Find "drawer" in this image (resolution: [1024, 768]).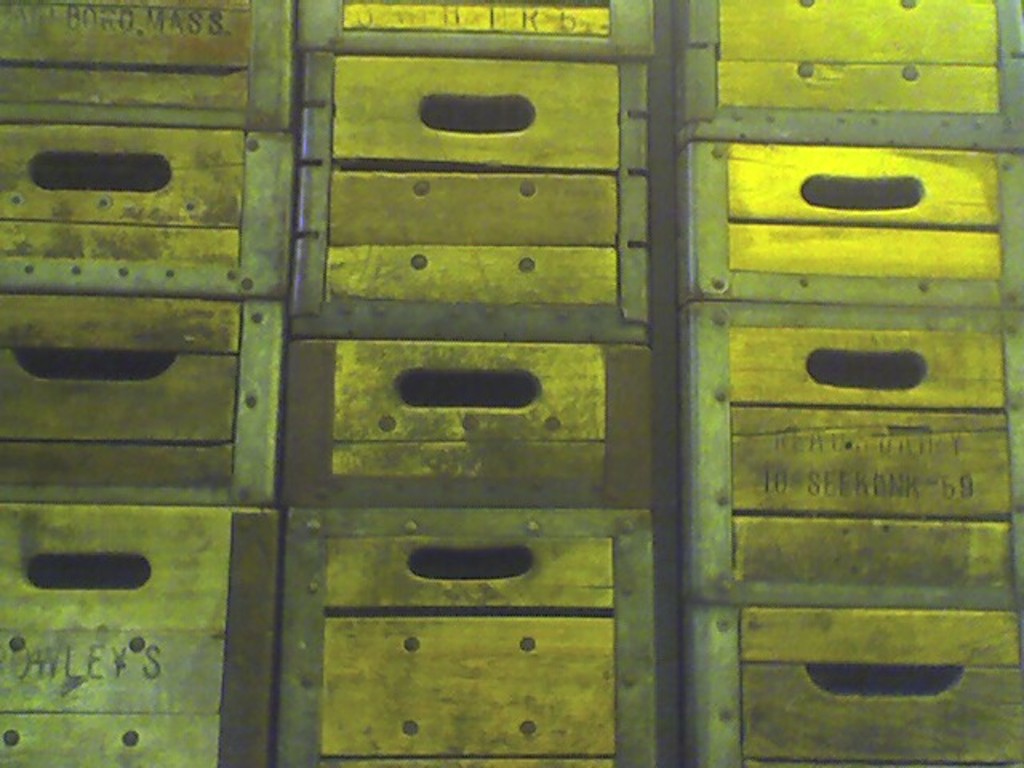
region(282, 341, 654, 502).
